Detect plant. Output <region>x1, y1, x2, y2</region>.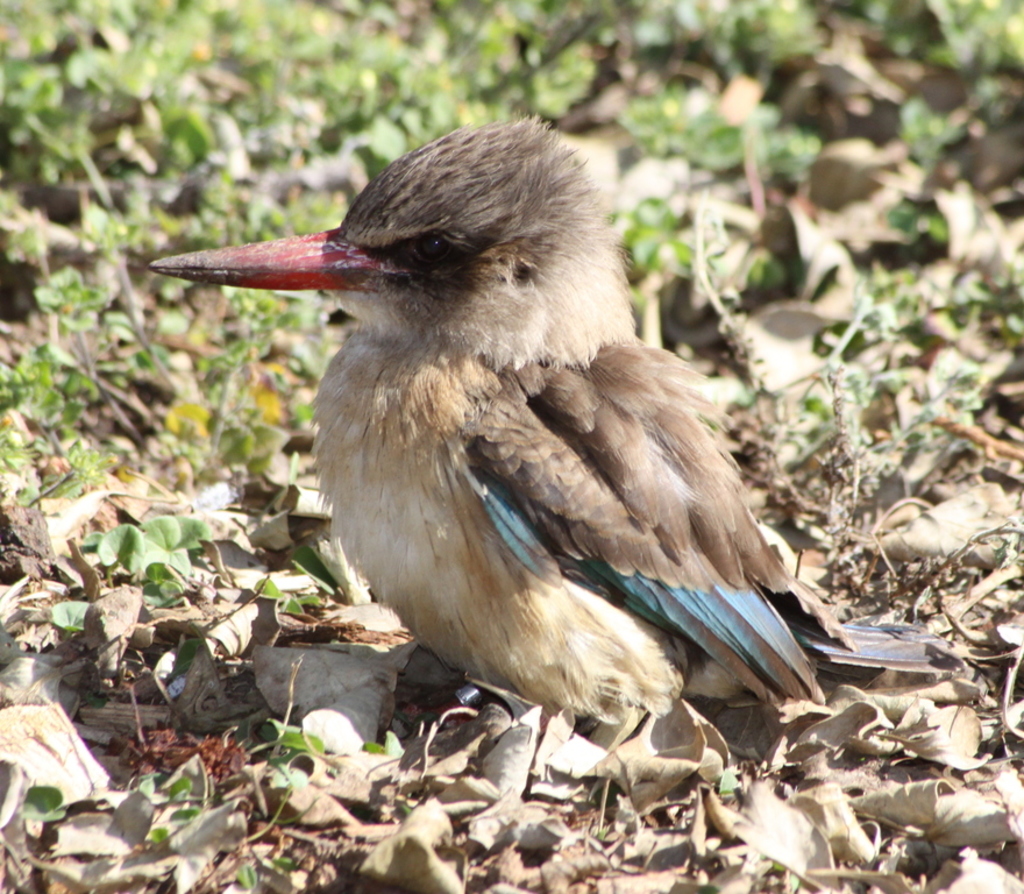
<region>17, 785, 79, 829</region>.
